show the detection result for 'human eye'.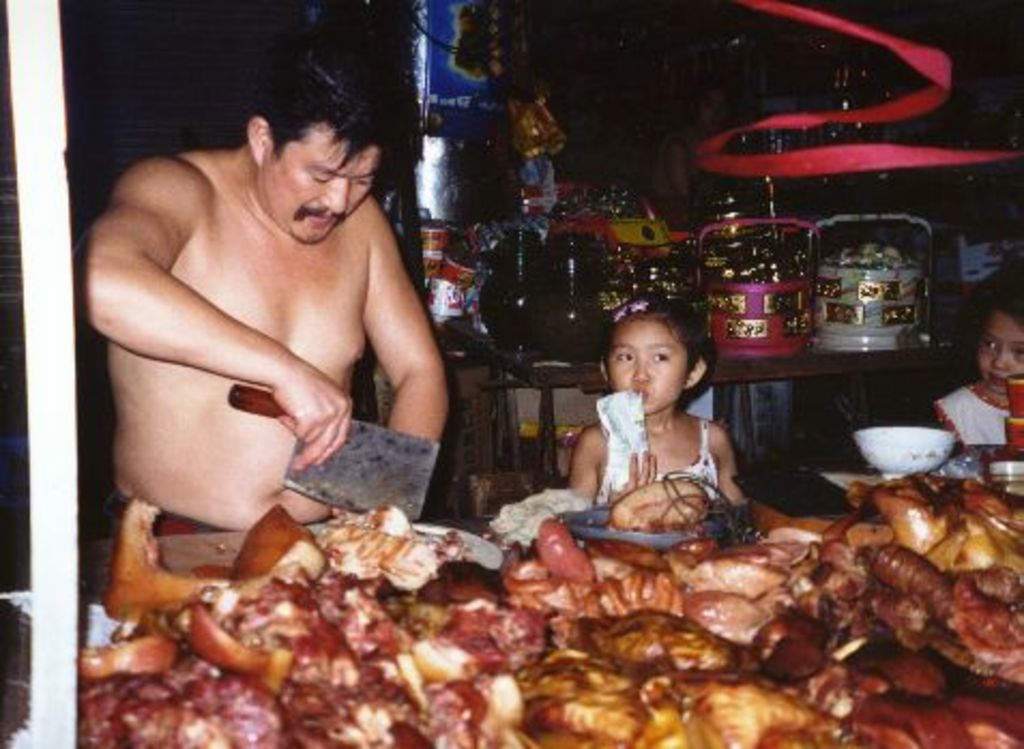
left=612, top=348, right=633, bottom=363.
